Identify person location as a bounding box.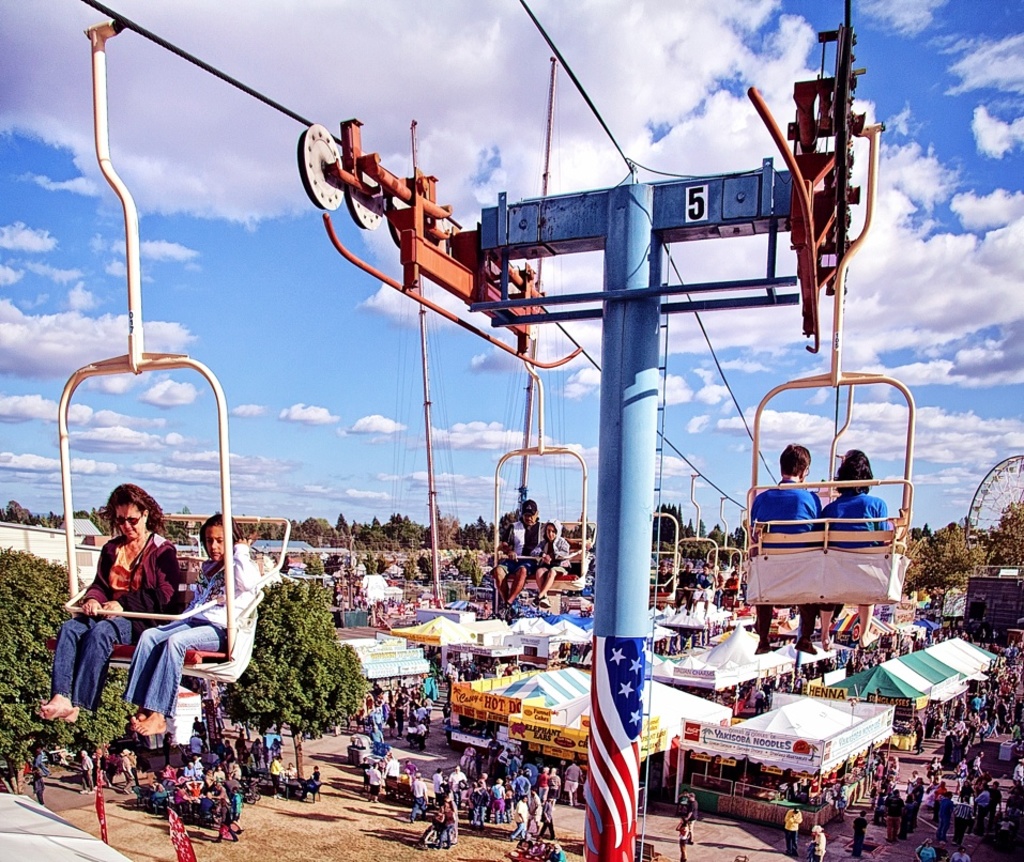
x1=677 y1=787 x2=704 y2=858.
